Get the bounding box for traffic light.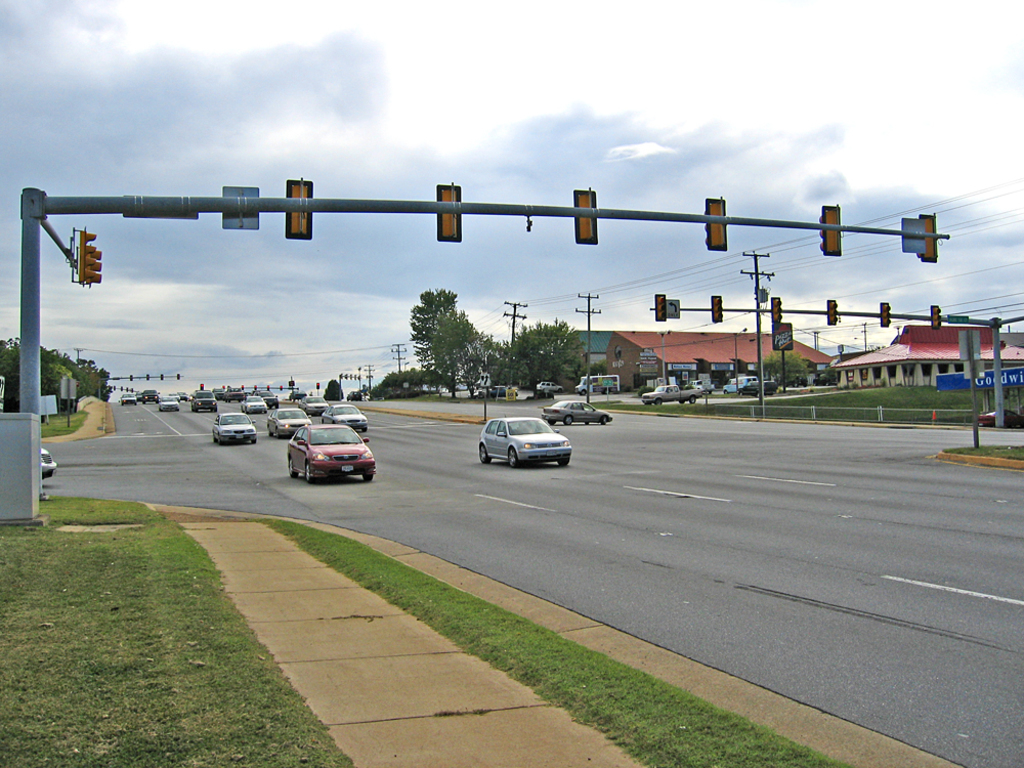
824, 299, 839, 325.
